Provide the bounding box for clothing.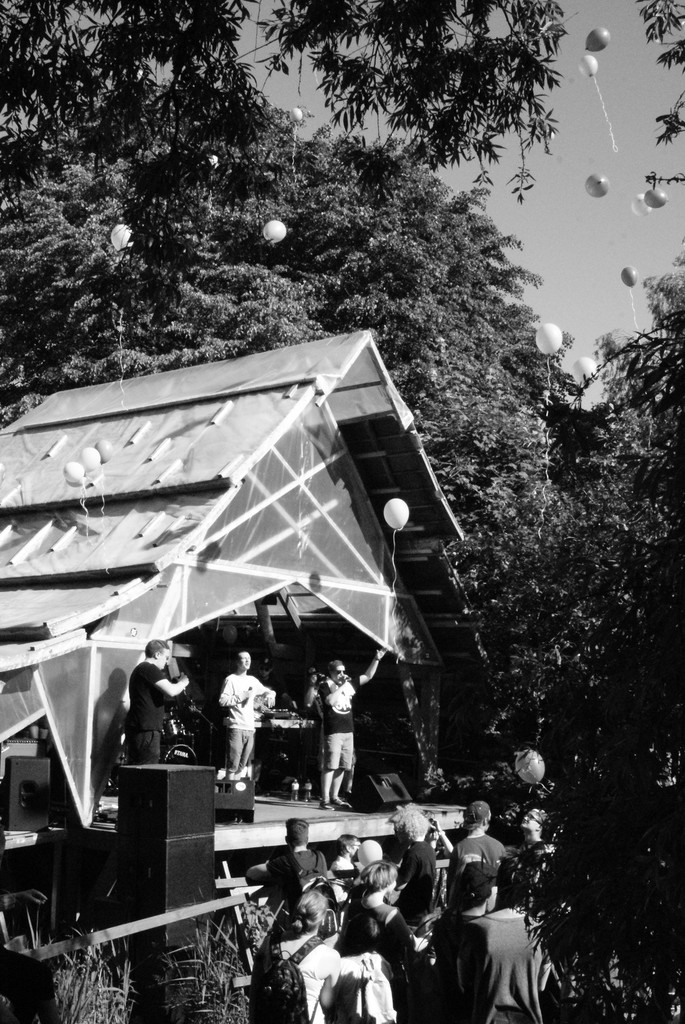
box(267, 849, 319, 906).
